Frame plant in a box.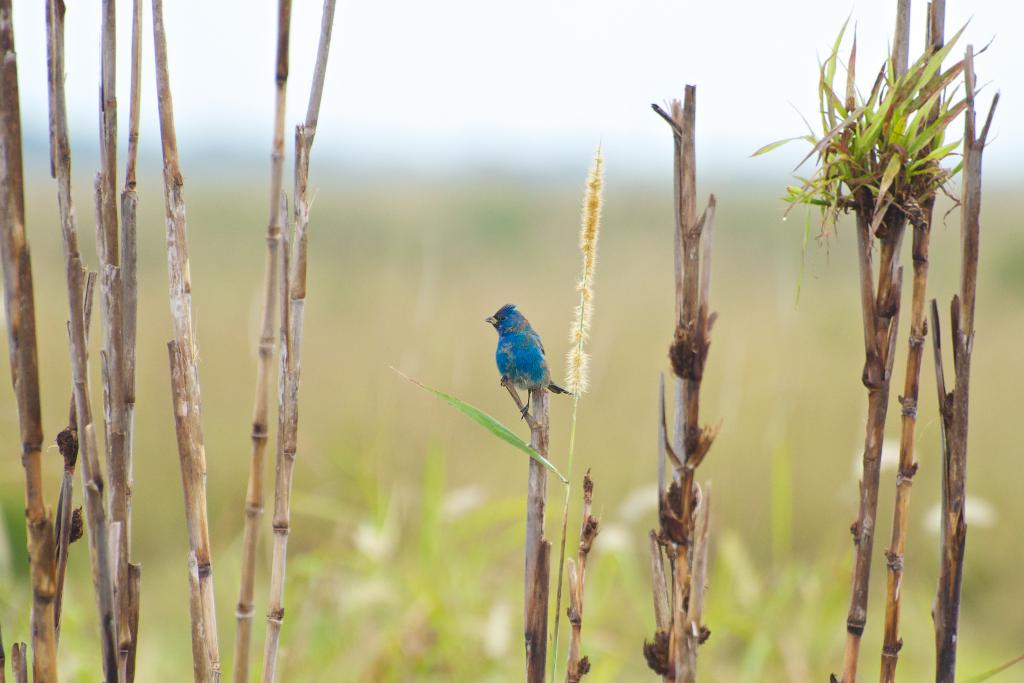
745:0:980:682.
